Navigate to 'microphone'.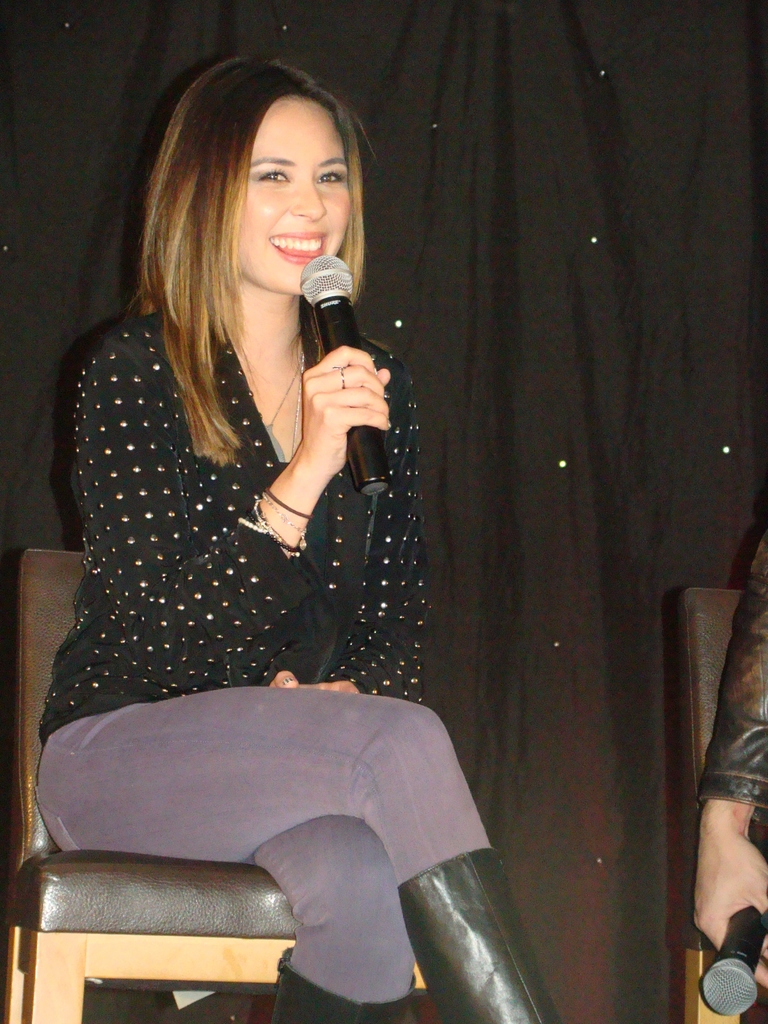
Navigation target: <region>694, 893, 767, 1023</region>.
